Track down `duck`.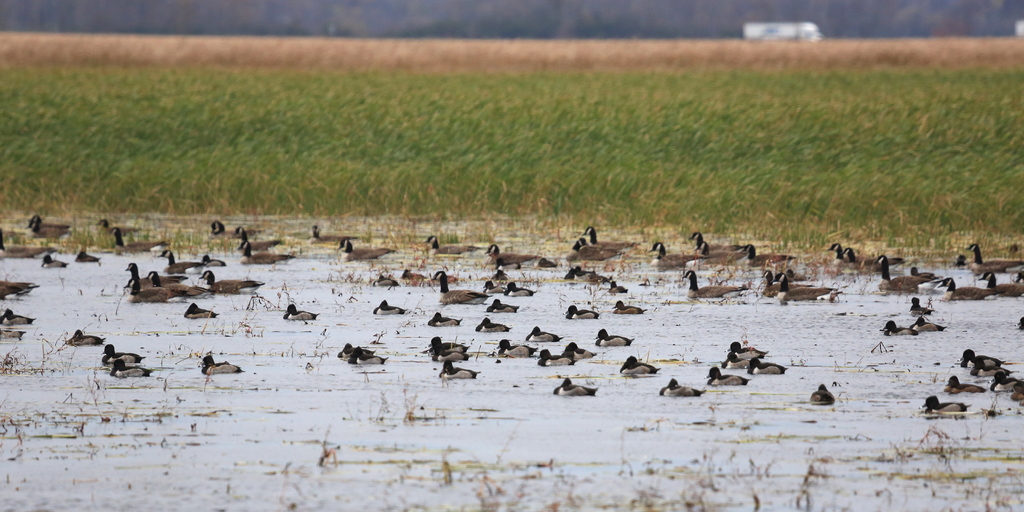
Tracked to [92,214,142,237].
